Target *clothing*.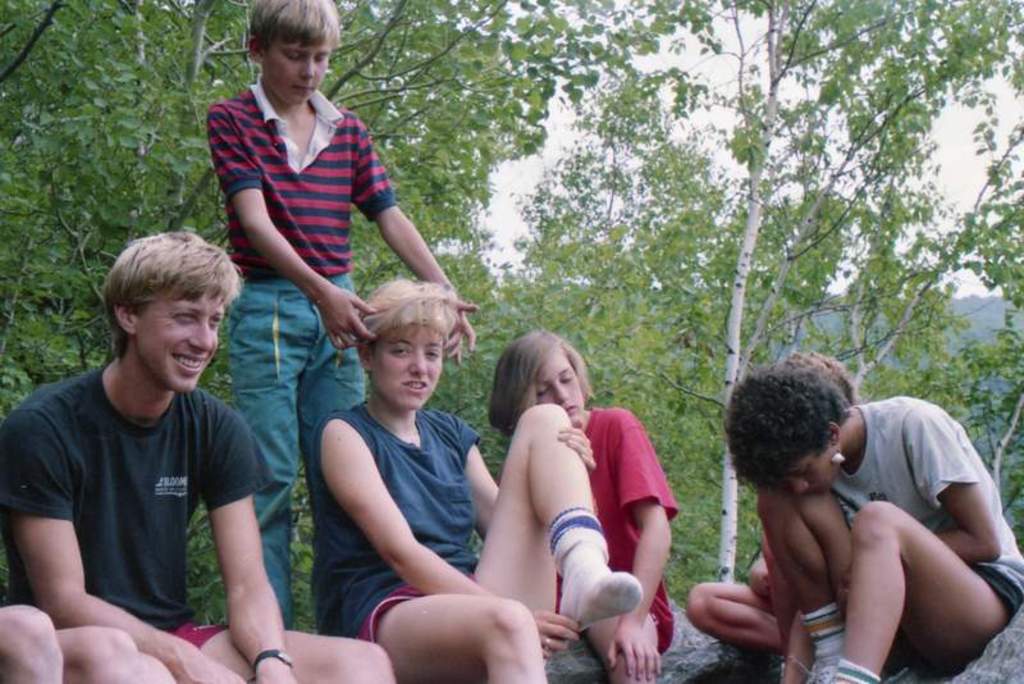
Target region: {"left": 19, "top": 324, "right": 262, "bottom": 624}.
